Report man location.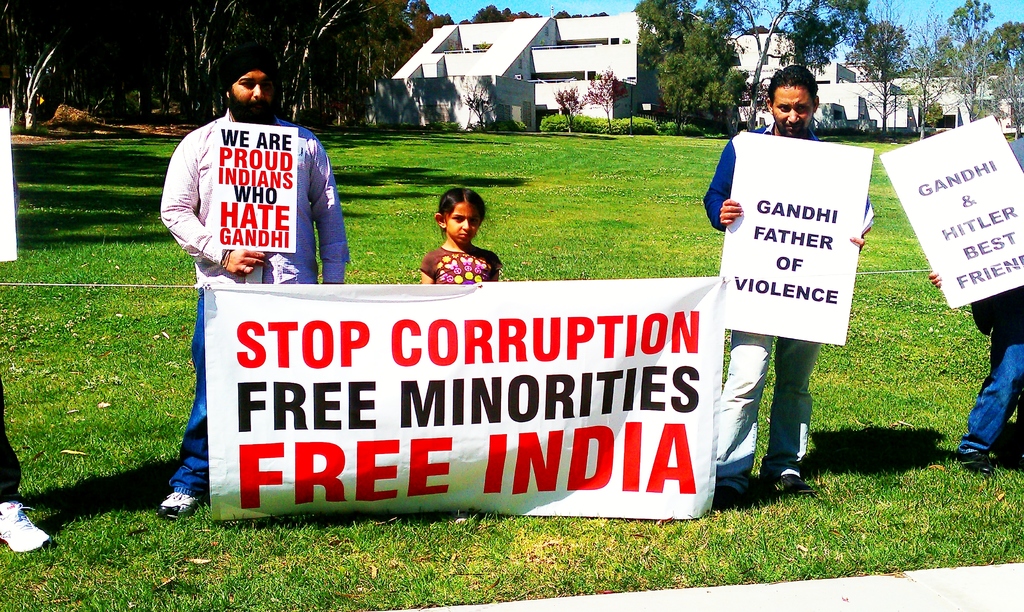
Report: Rect(0, 171, 52, 552).
